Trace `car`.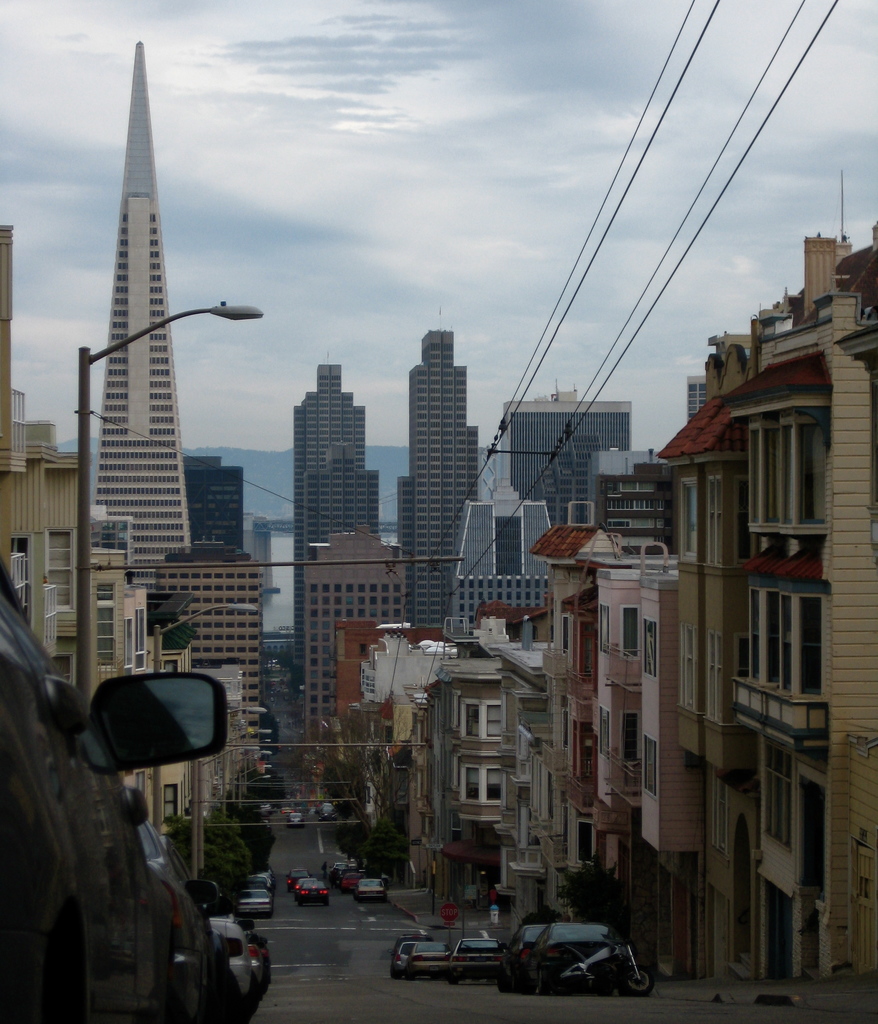
Traced to [x1=500, y1=930, x2=548, y2=988].
